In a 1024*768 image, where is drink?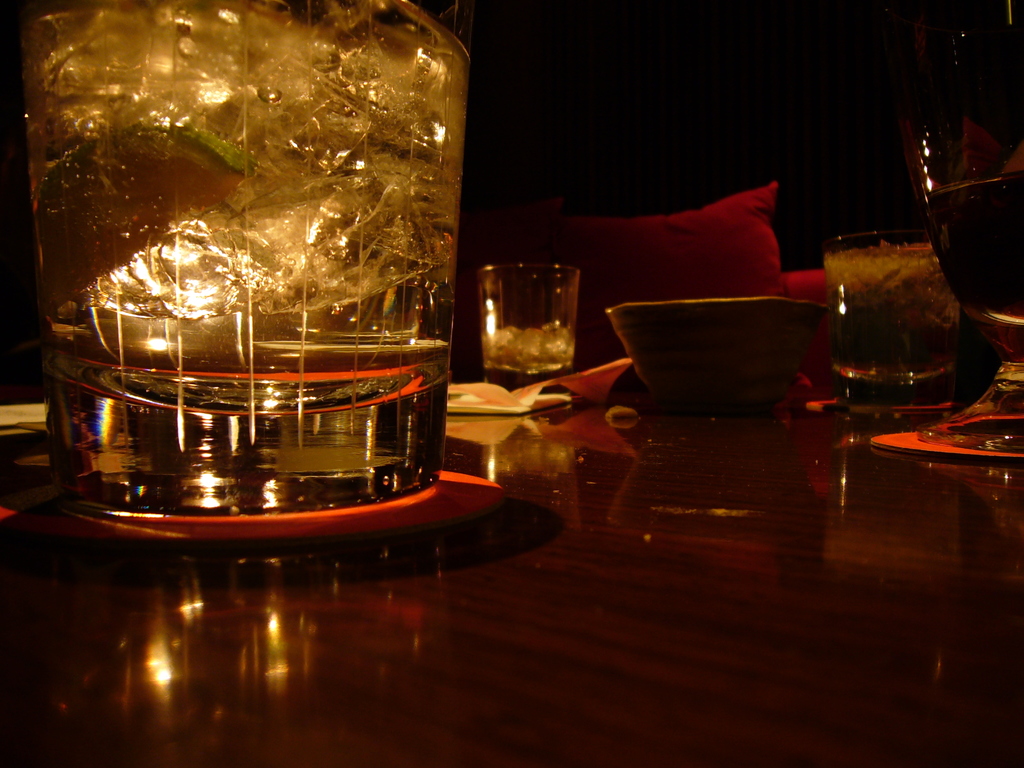
819/240/954/409.
